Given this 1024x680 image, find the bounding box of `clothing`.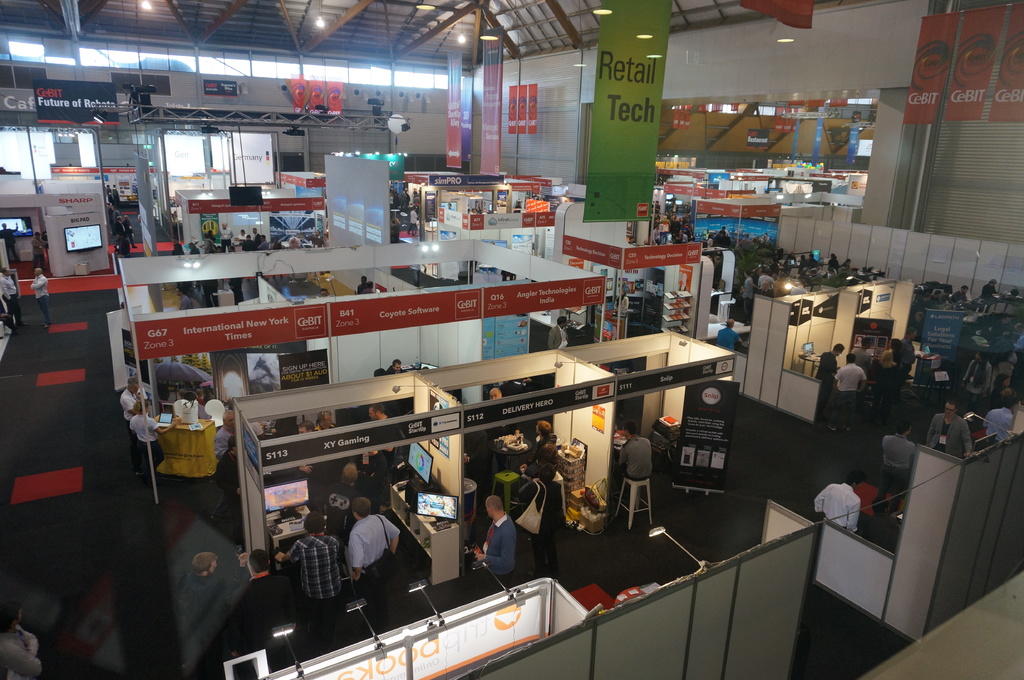
x1=0 y1=224 x2=19 y2=260.
